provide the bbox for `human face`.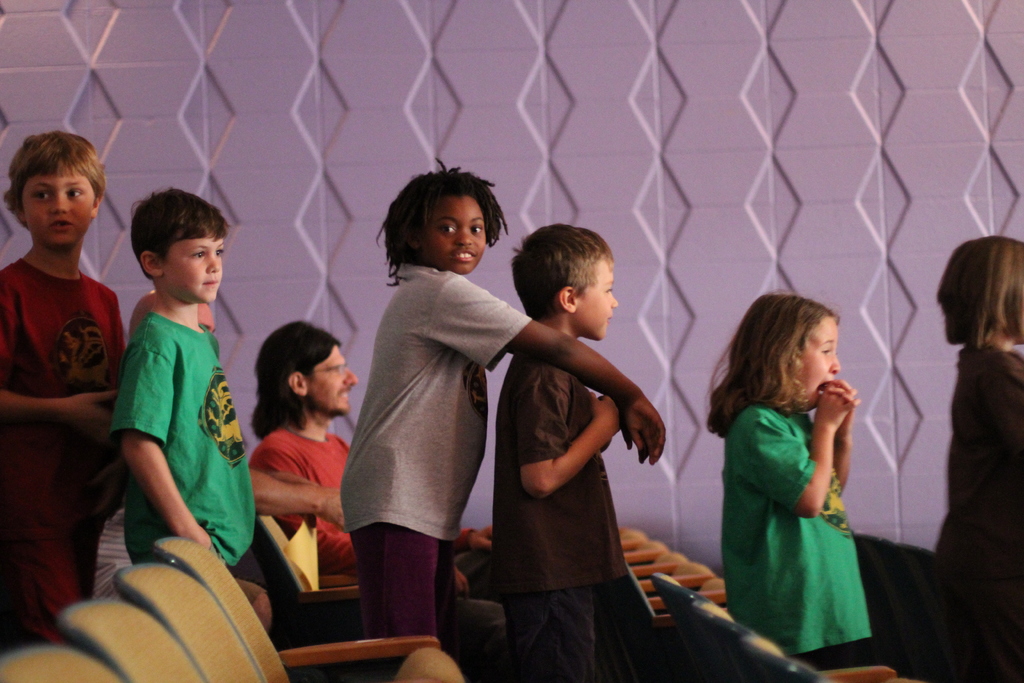
<box>791,313,841,410</box>.
